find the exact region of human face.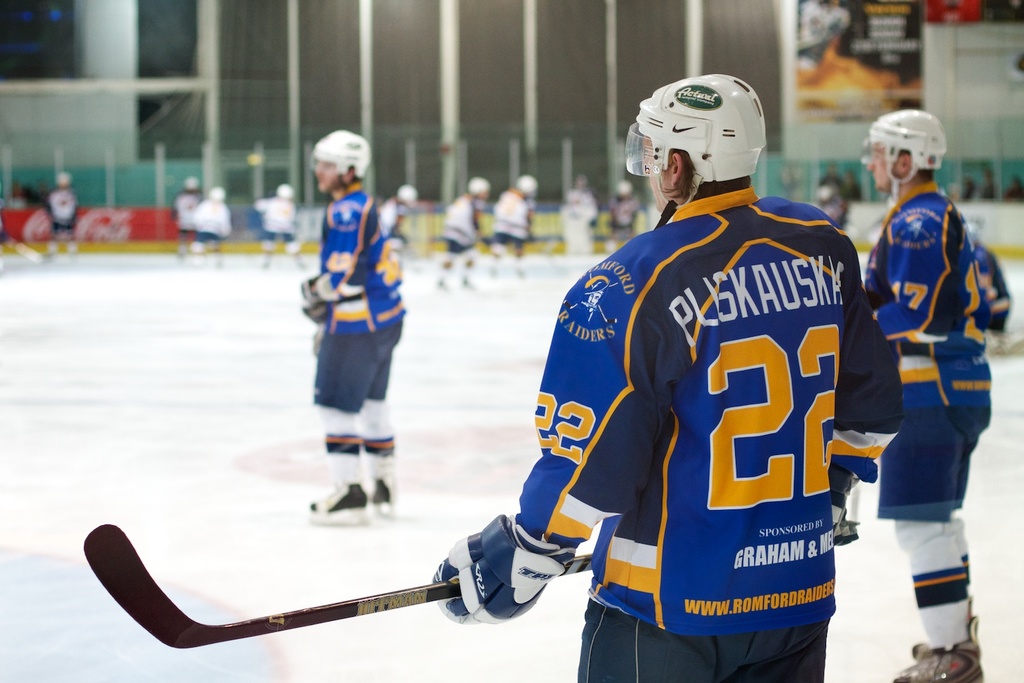
Exact region: l=870, t=144, r=887, b=189.
